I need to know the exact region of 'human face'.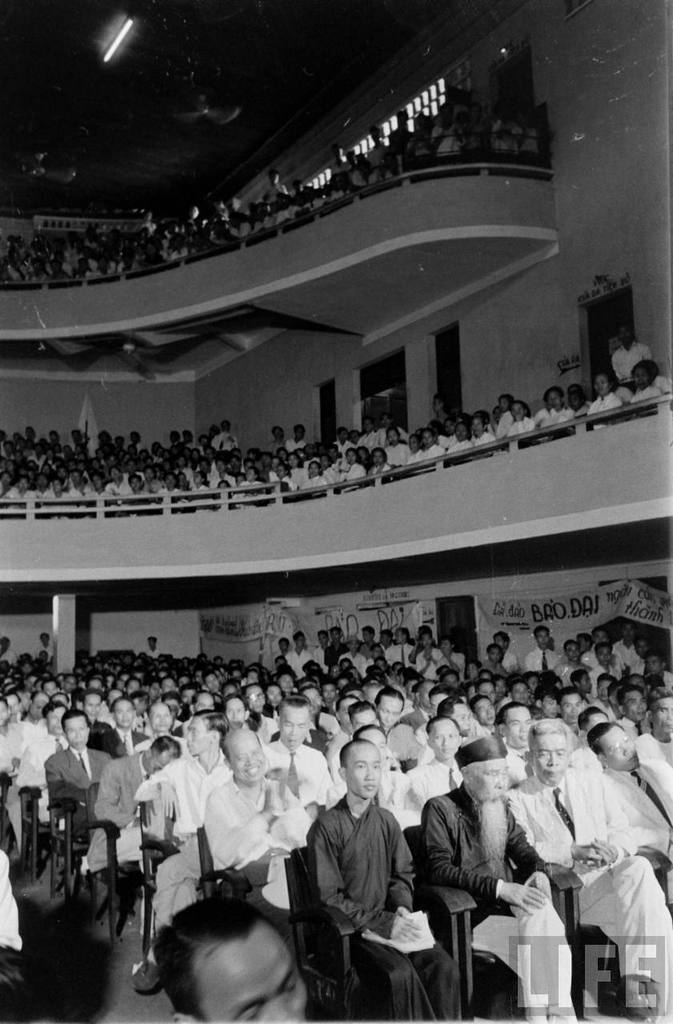
Region: locate(595, 675, 612, 698).
